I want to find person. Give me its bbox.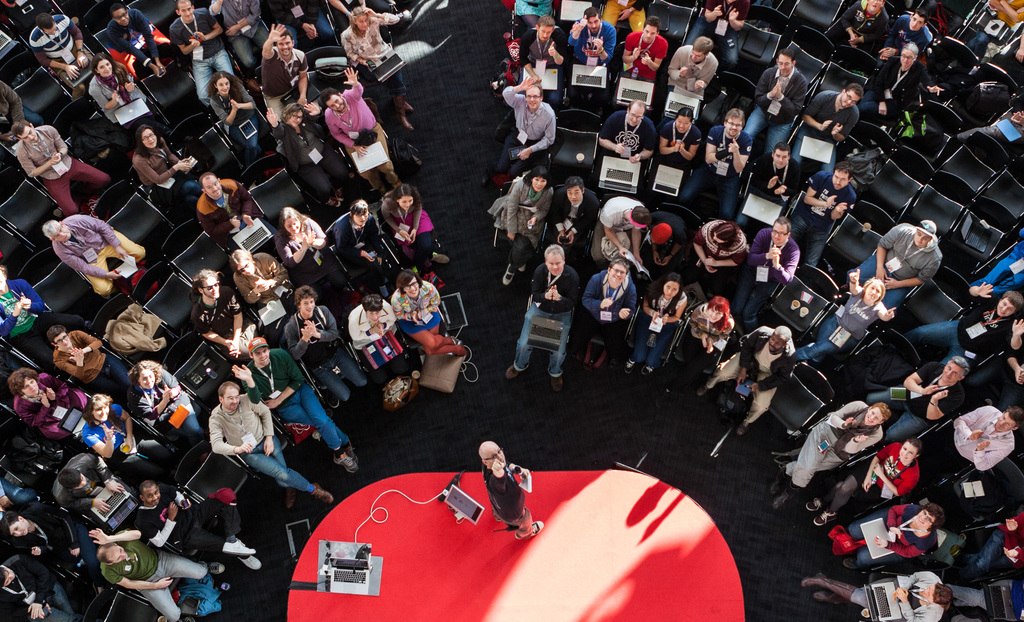
BBox(348, 293, 398, 368).
